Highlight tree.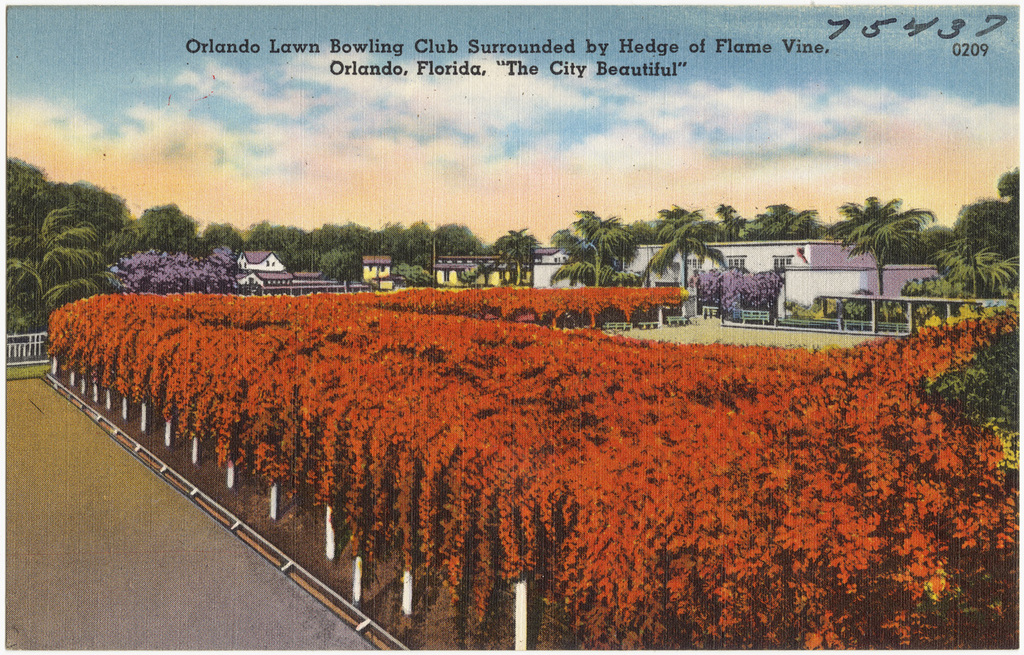
Highlighted region: 0:150:124:211.
